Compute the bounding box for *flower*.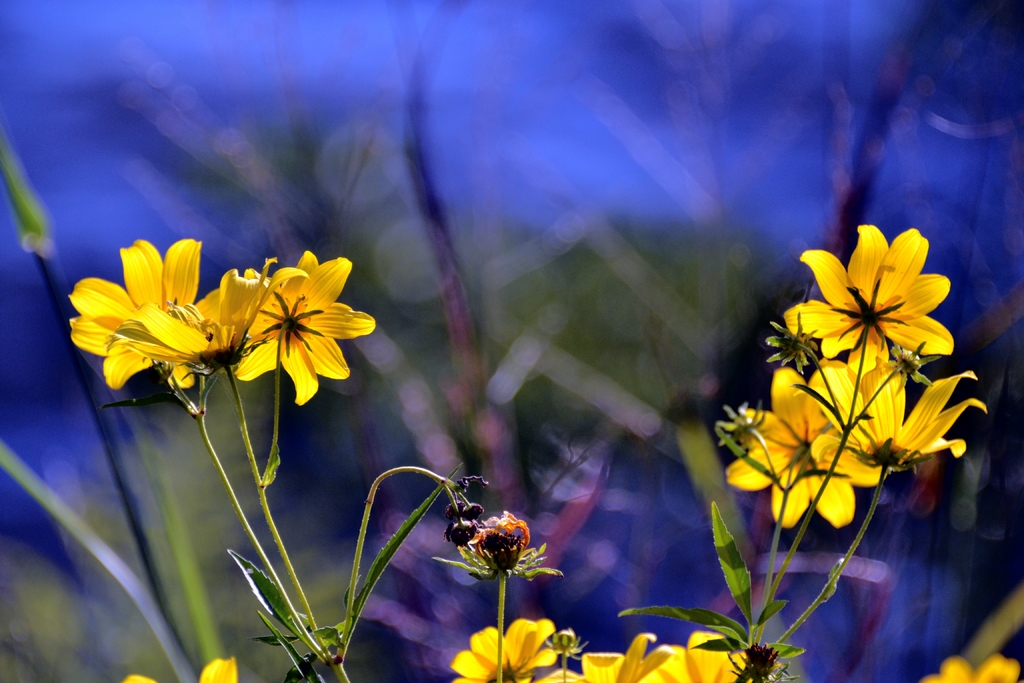
924:658:1016:682.
